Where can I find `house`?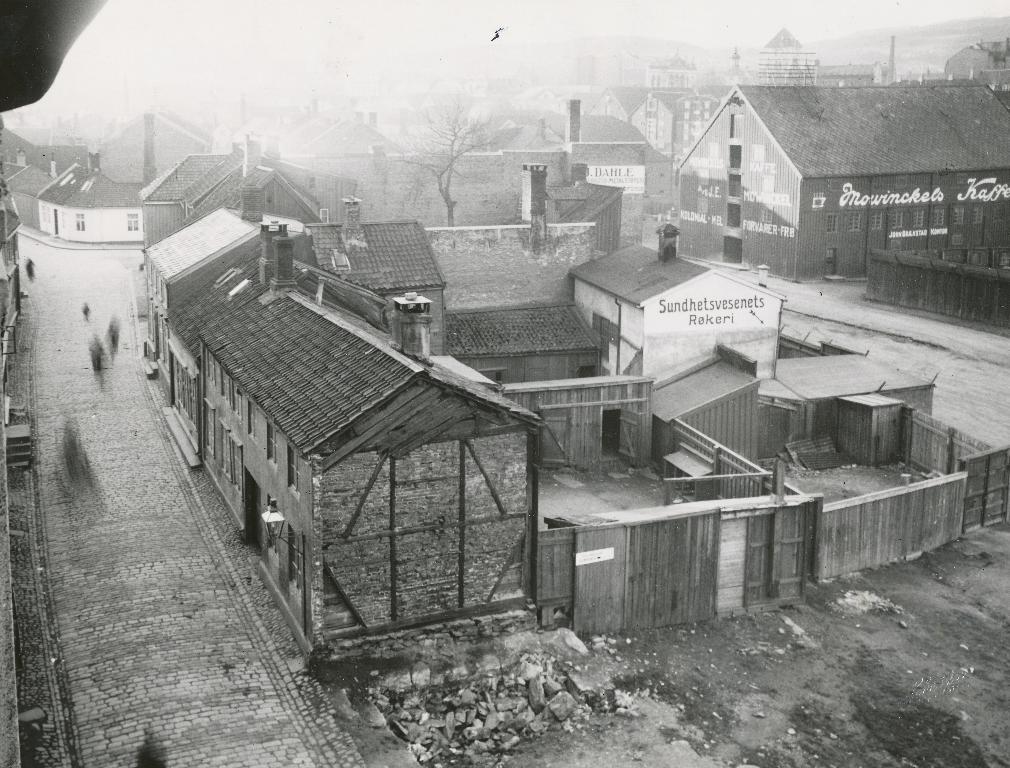
You can find it at 118 143 347 251.
